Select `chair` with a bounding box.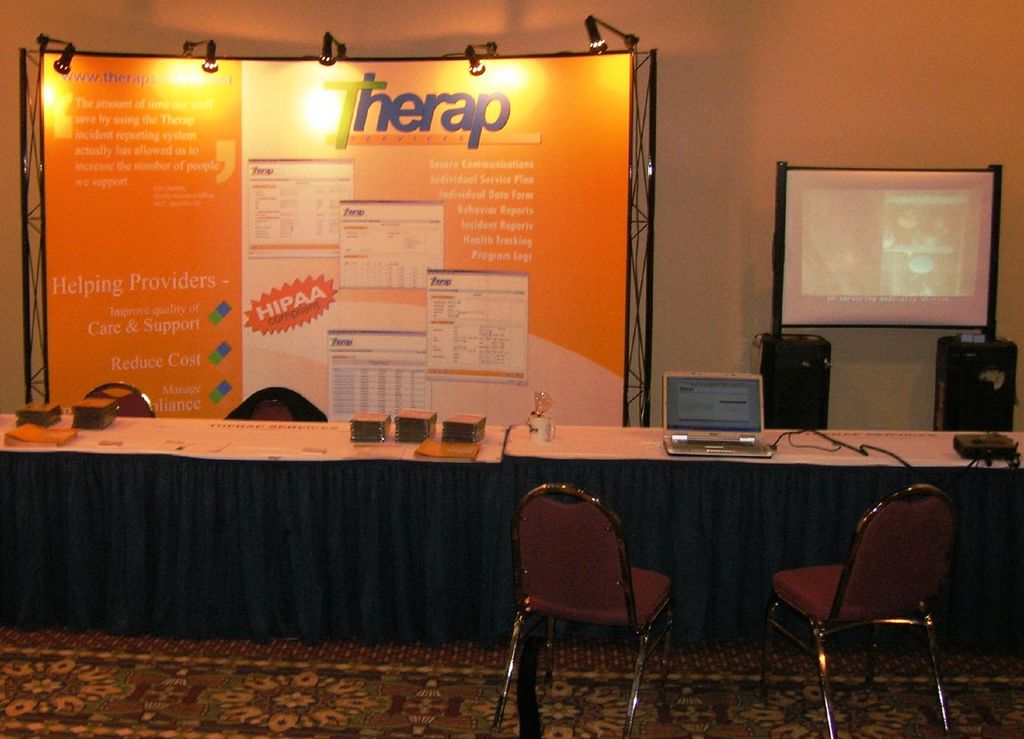
bbox(84, 380, 155, 417).
